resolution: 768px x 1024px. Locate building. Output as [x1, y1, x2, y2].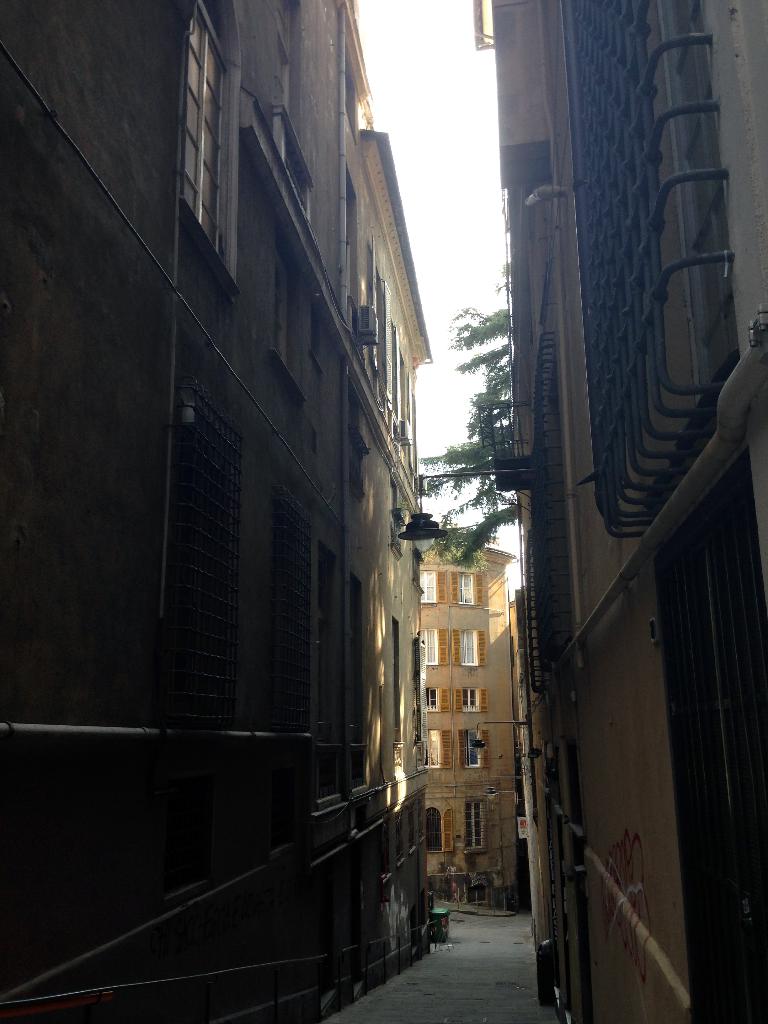
[0, 1, 435, 1023].
